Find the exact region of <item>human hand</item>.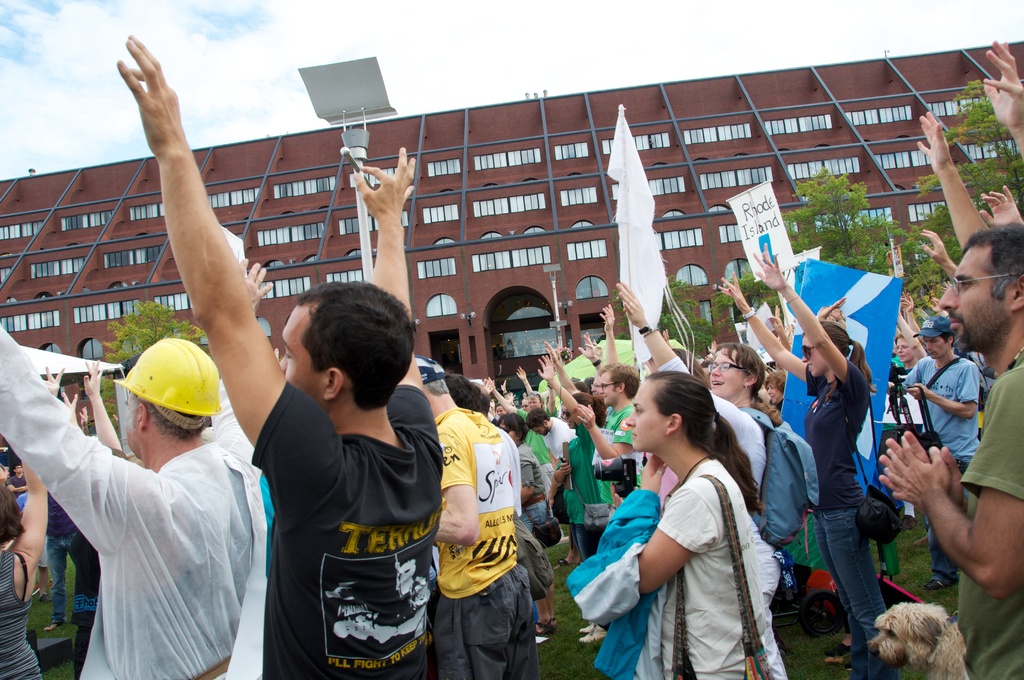
Exact region: 614 282 648 328.
